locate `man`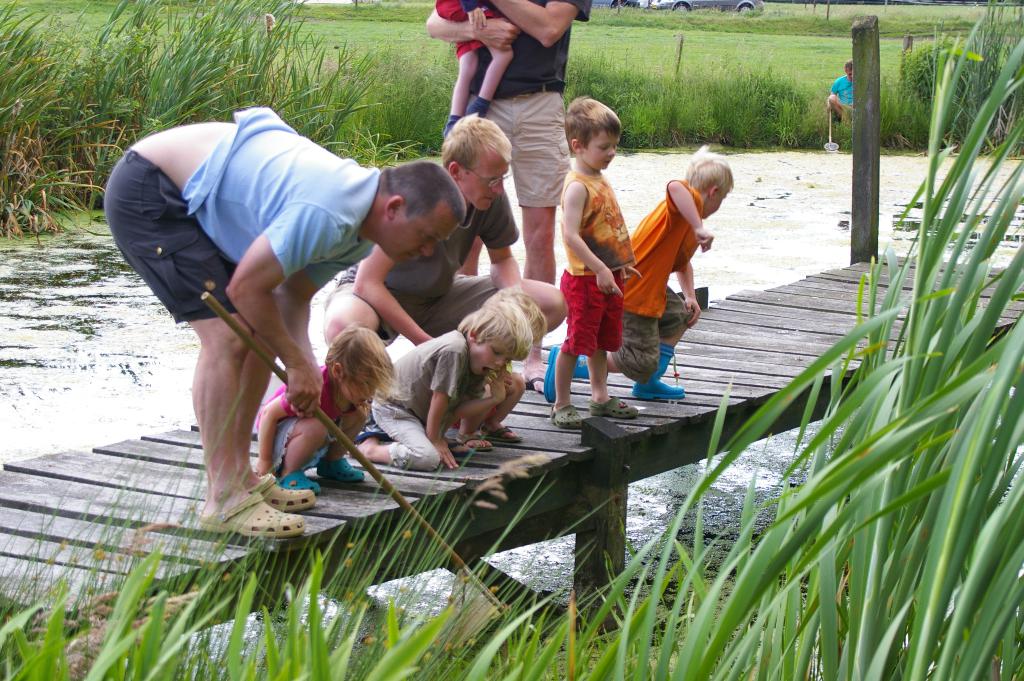
<bbox>824, 58, 852, 120</bbox>
